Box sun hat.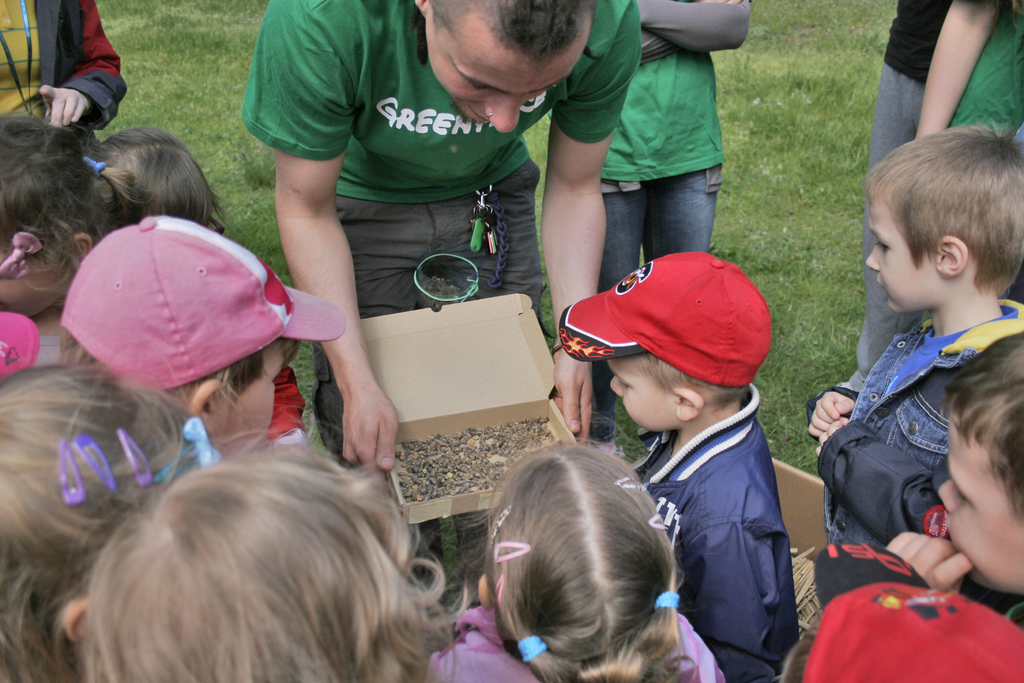
{"left": 61, "top": 215, "right": 350, "bottom": 393}.
